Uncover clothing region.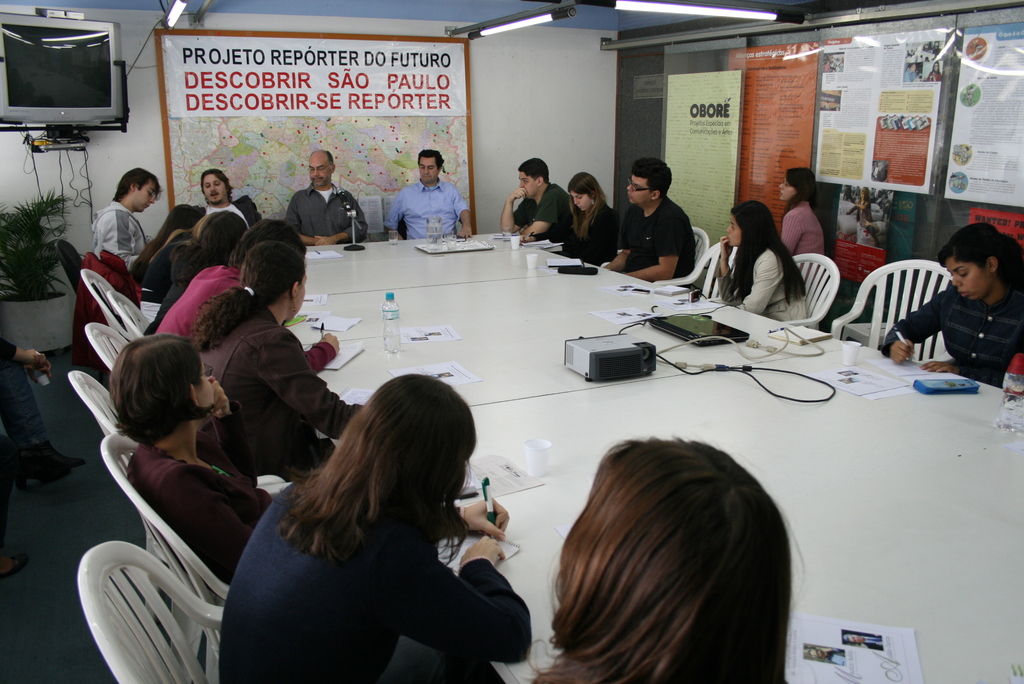
Uncovered: select_region(274, 173, 369, 249).
